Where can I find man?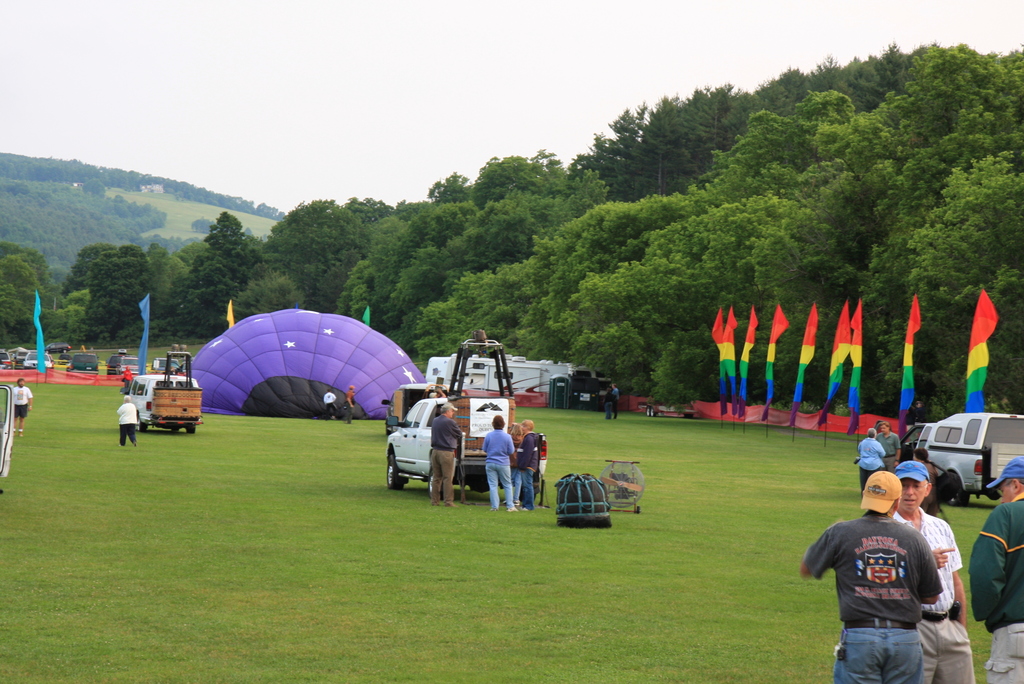
You can find it at x1=344, y1=383, x2=357, y2=424.
